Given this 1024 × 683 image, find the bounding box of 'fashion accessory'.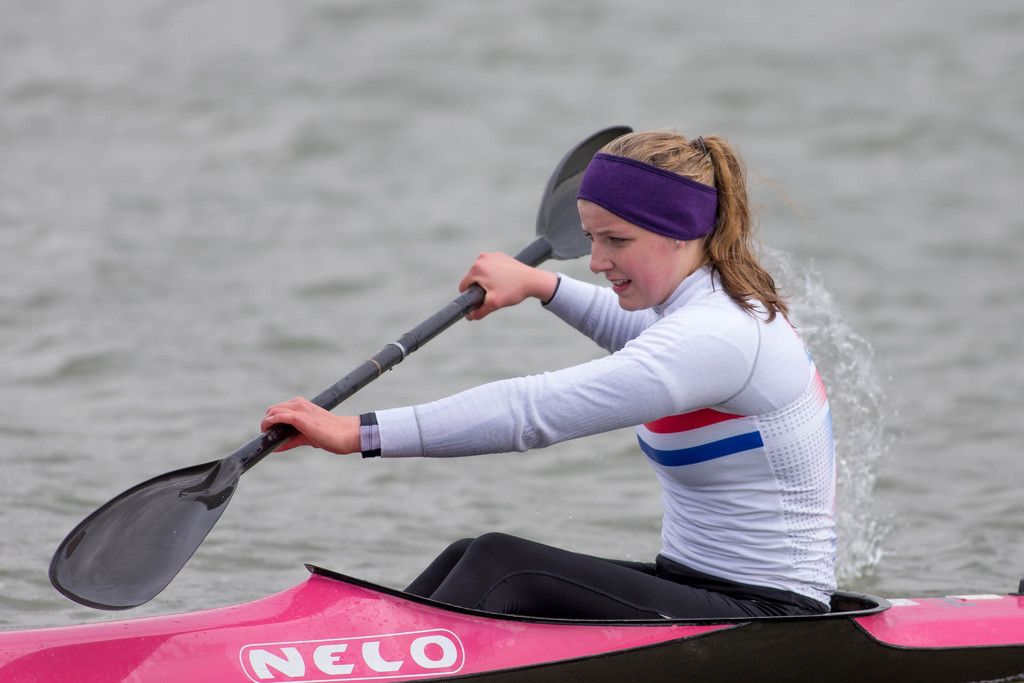
(573,147,722,242).
